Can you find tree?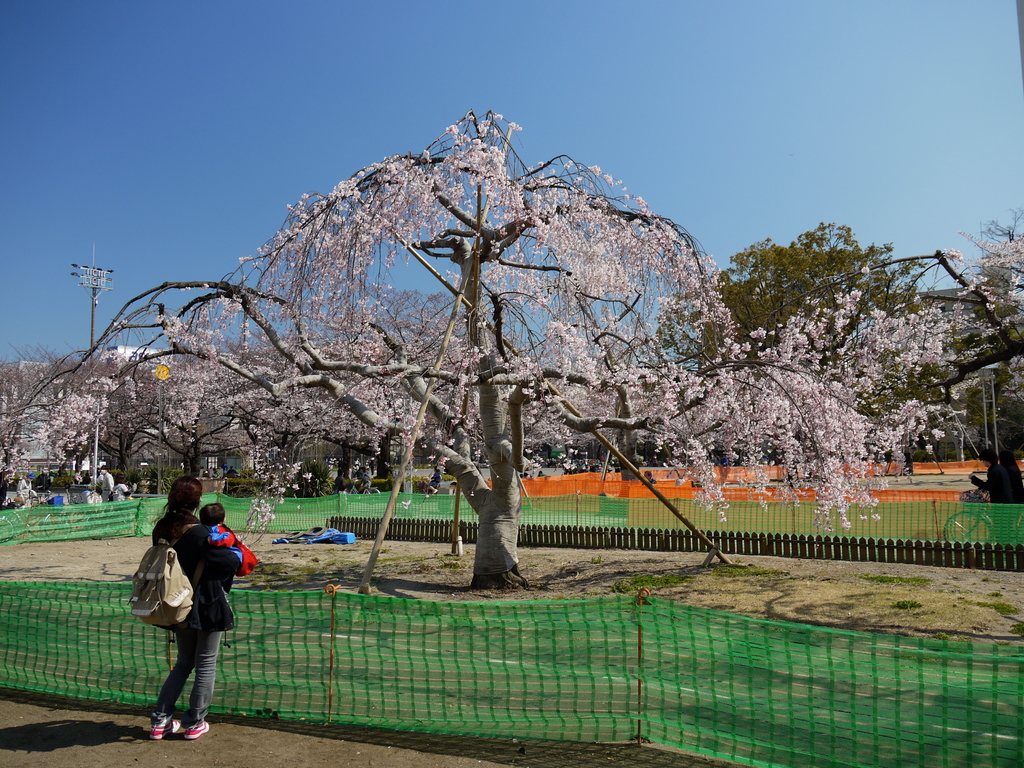
Yes, bounding box: 0 113 947 589.
